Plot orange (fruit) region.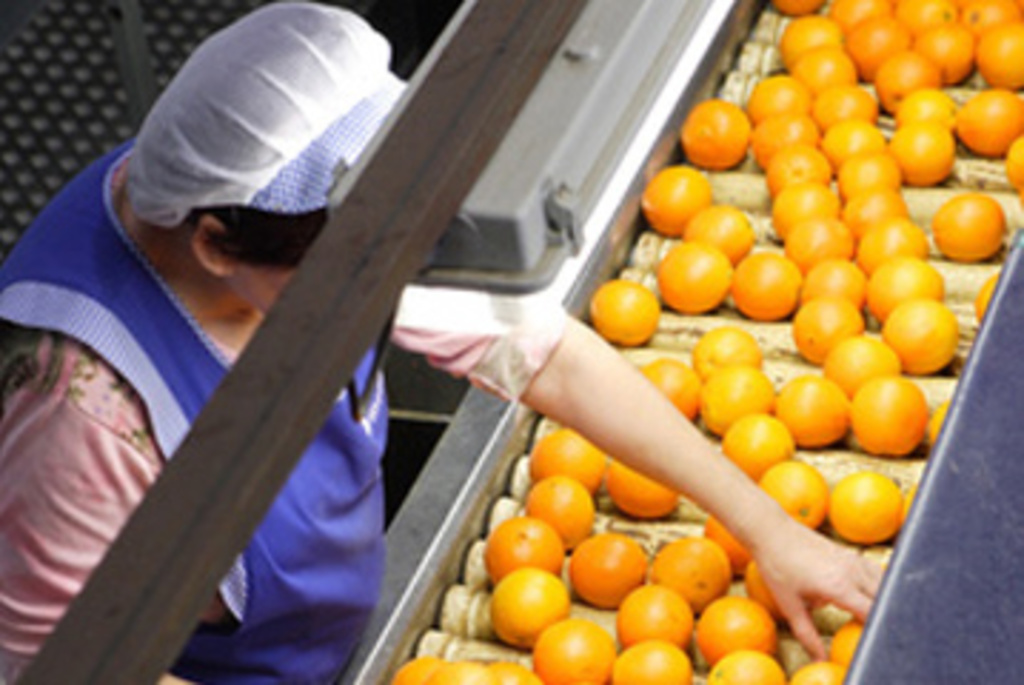
Plotted at (802, 49, 864, 88).
